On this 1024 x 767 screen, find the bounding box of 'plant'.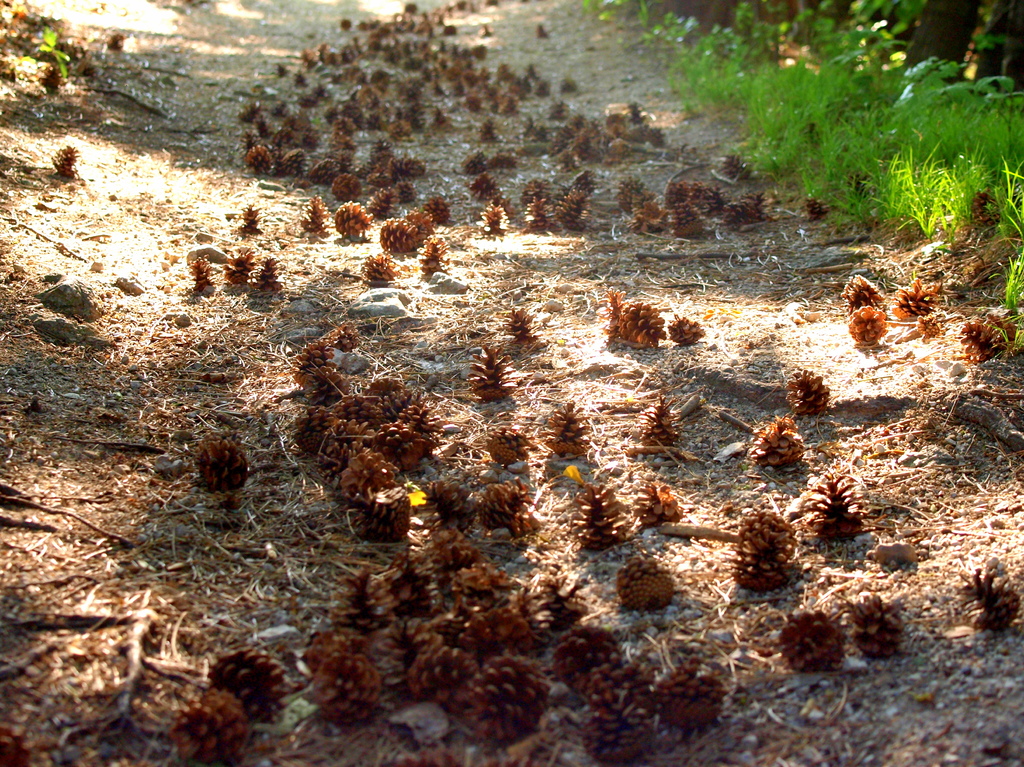
Bounding box: x1=255 y1=257 x2=285 y2=283.
